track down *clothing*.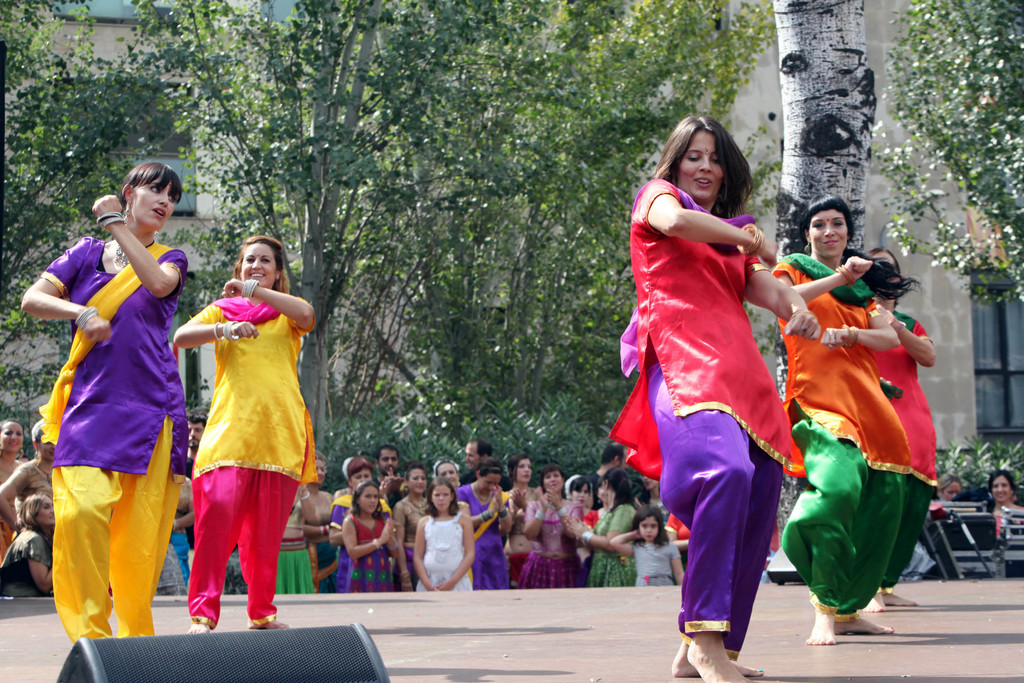
Tracked to box=[175, 269, 305, 572].
